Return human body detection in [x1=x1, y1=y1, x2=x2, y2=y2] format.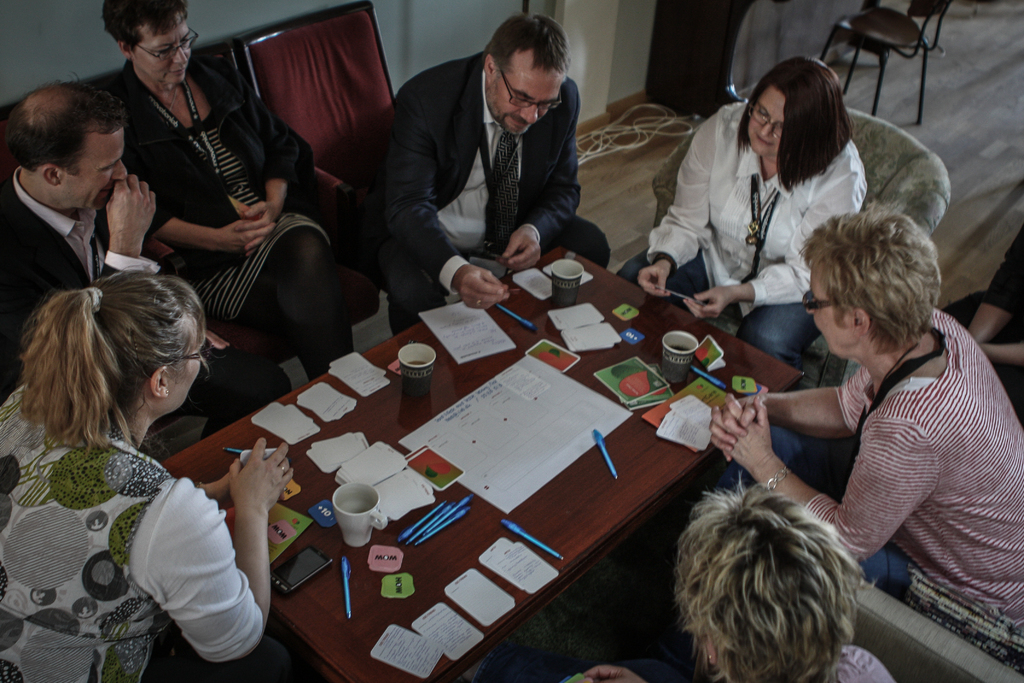
[x1=371, y1=15, x2=623, y2=322].
